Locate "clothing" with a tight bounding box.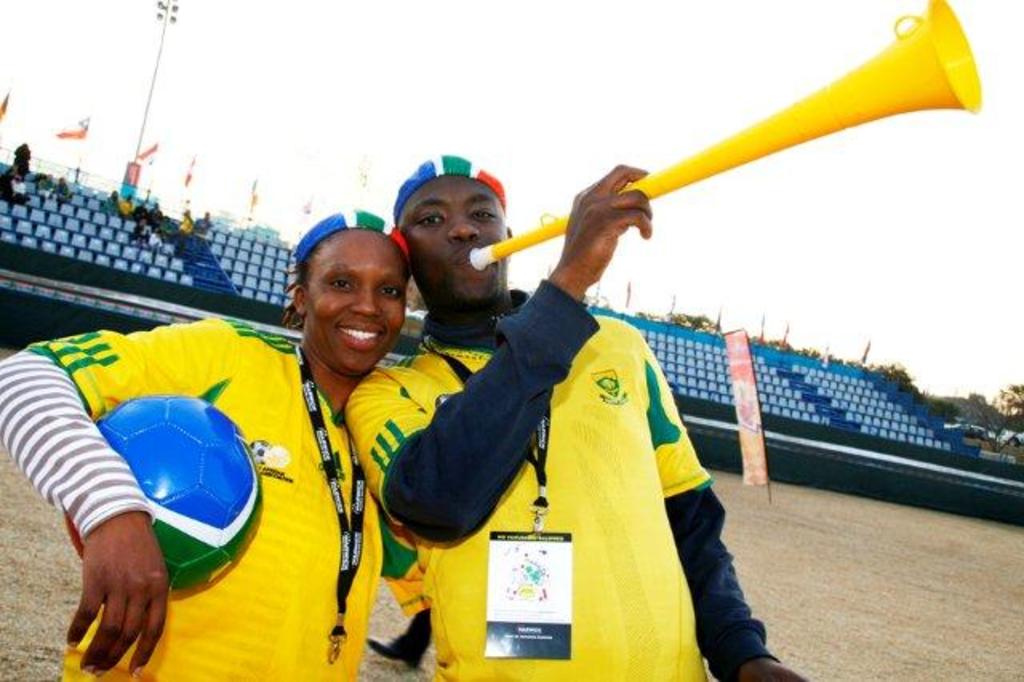
bbox(38, 178, 54, 197).
